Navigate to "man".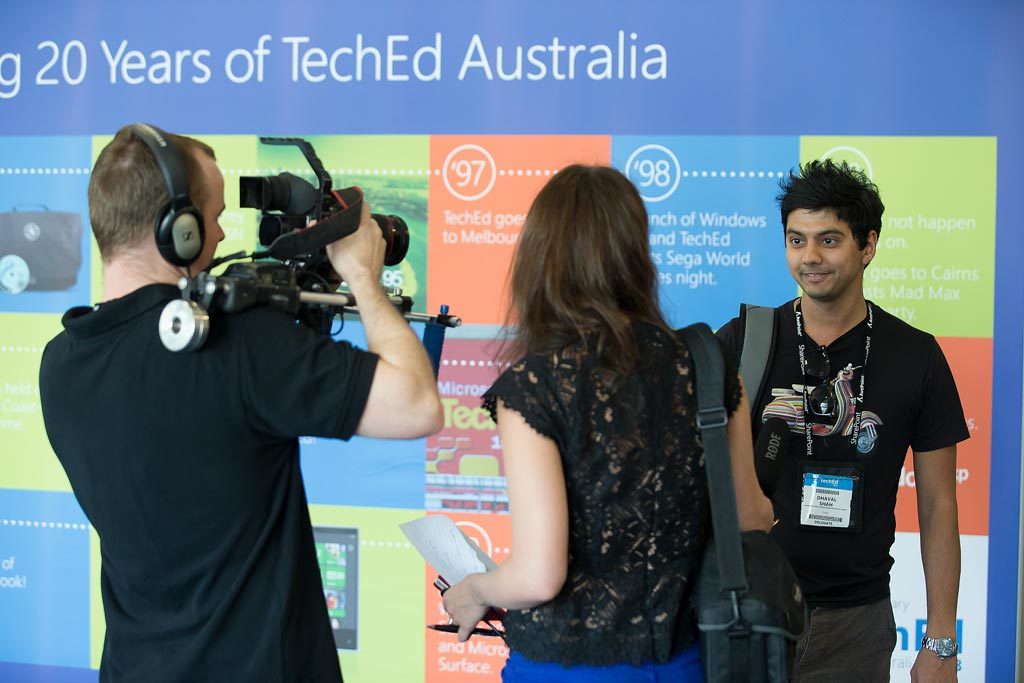
Navigation target: l=728, t=156, r=965, b=671.
